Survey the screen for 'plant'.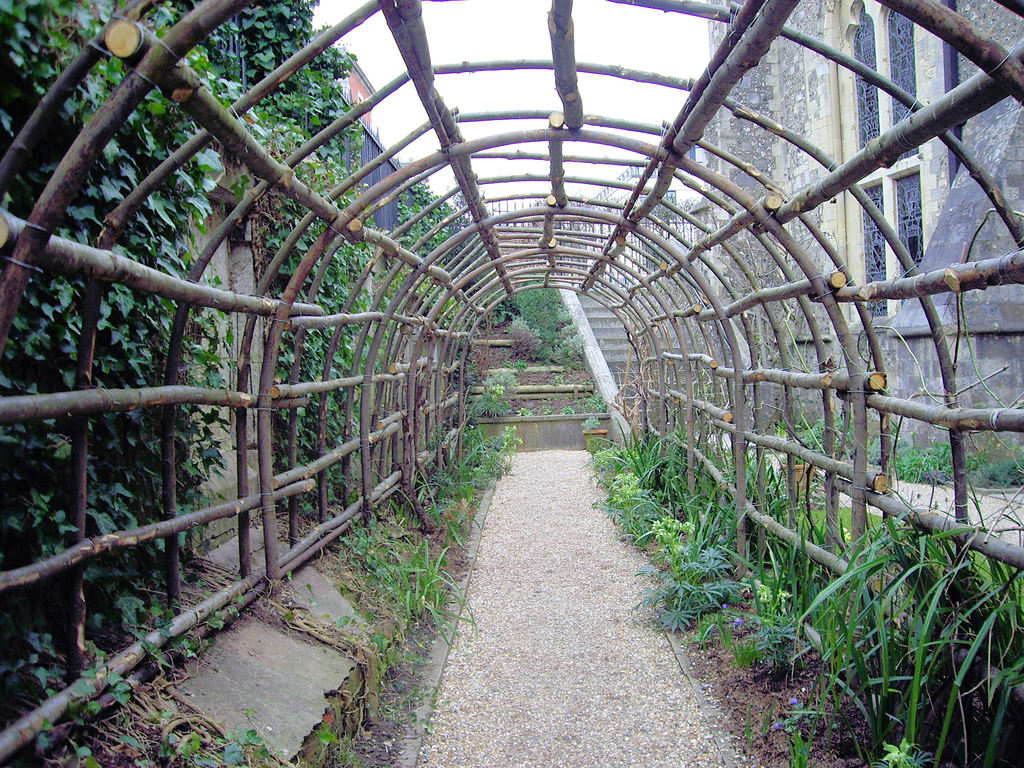
Survey found: box(501, 359, 527, 379).
